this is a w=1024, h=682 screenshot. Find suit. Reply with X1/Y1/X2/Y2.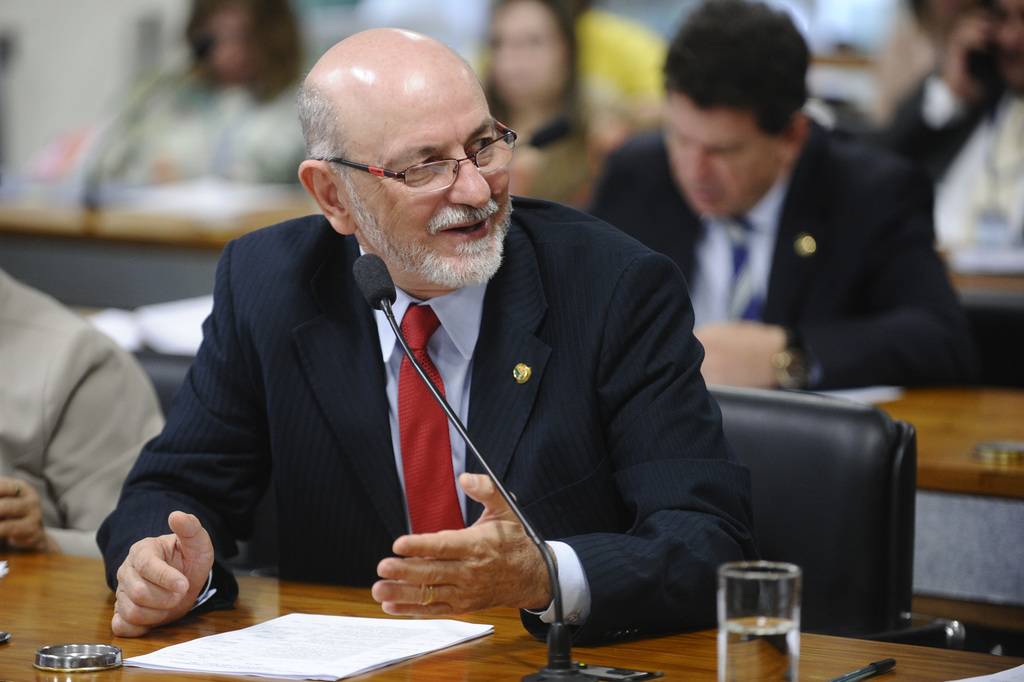
583/106/986/405.
